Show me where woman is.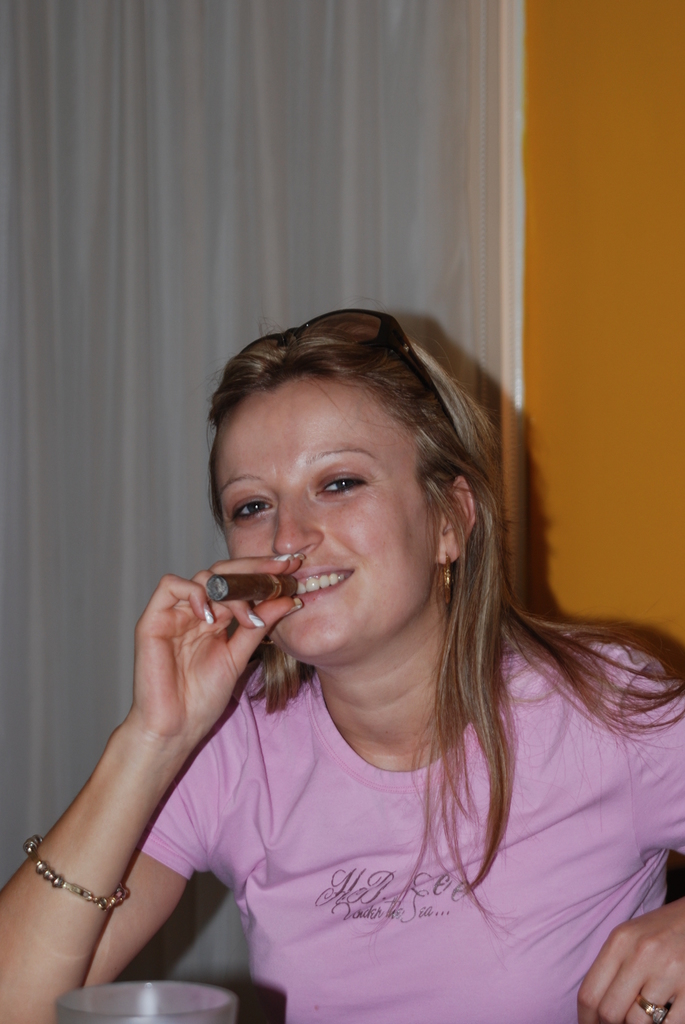
woman is at 145:255:673:1023.
